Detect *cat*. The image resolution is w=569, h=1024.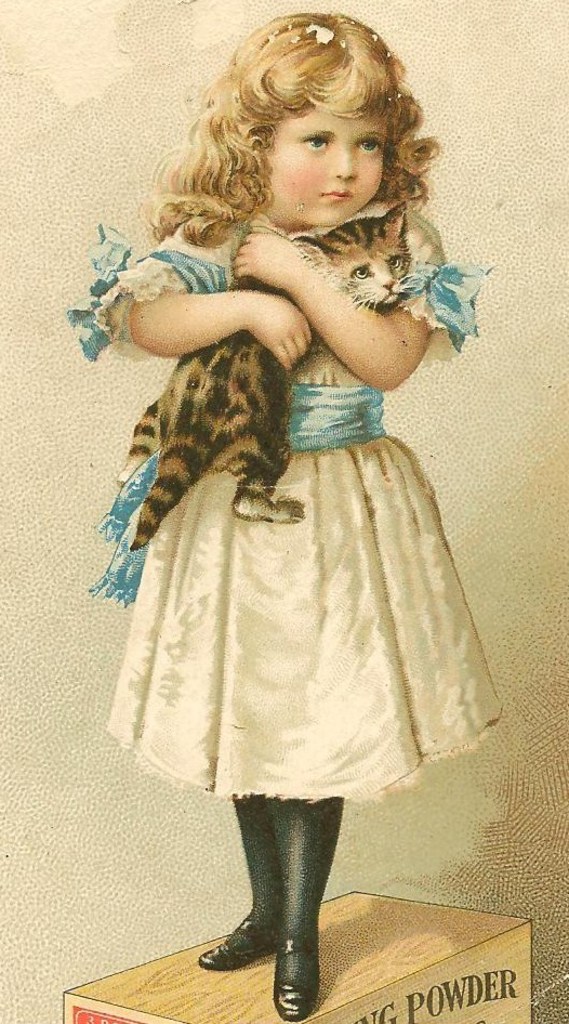
[left=104, top=194, right=414, bottom=546].
